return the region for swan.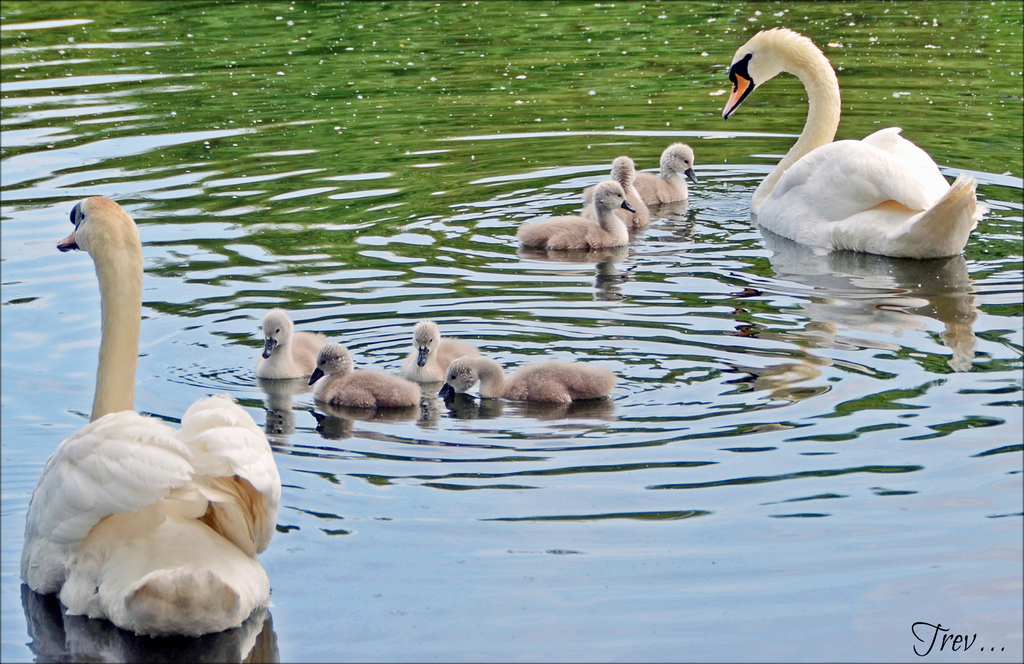
[439,353,615,406].
